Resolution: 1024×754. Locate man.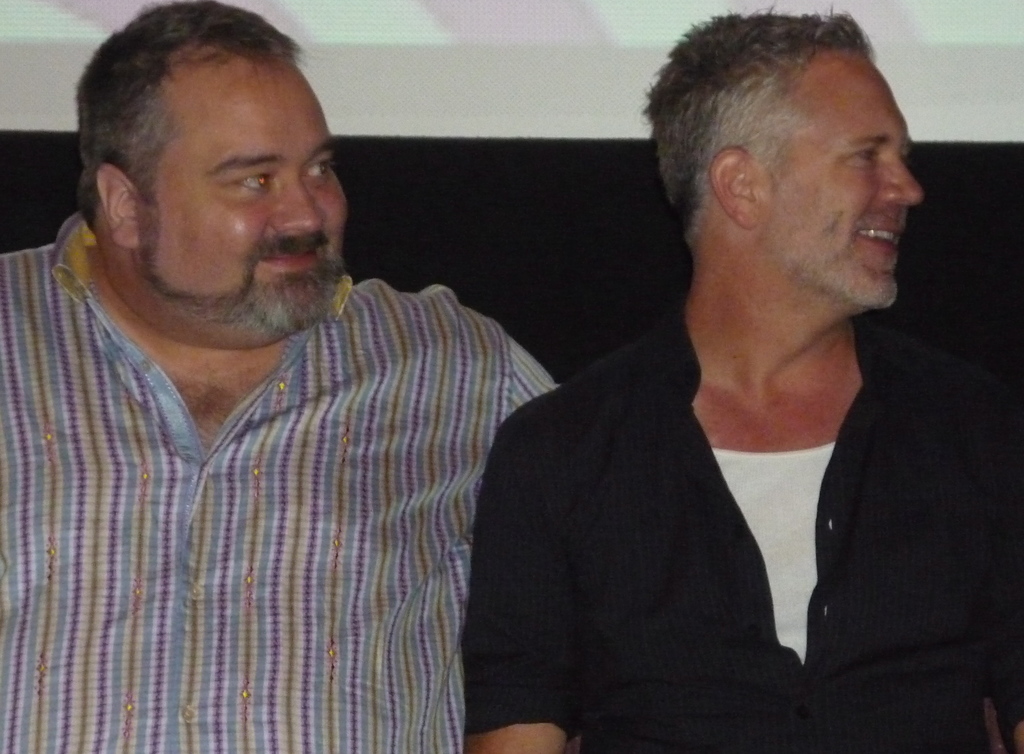
bbox(444, 3, 1016, 742).
